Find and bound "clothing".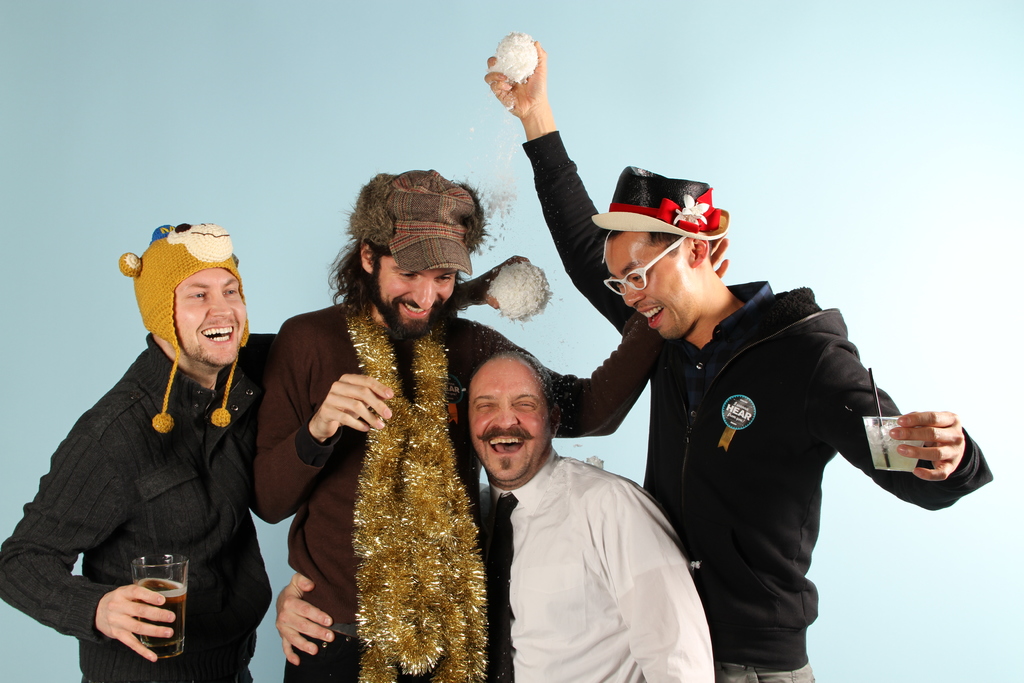
Bound: locate(244, 297, 670, 682).
